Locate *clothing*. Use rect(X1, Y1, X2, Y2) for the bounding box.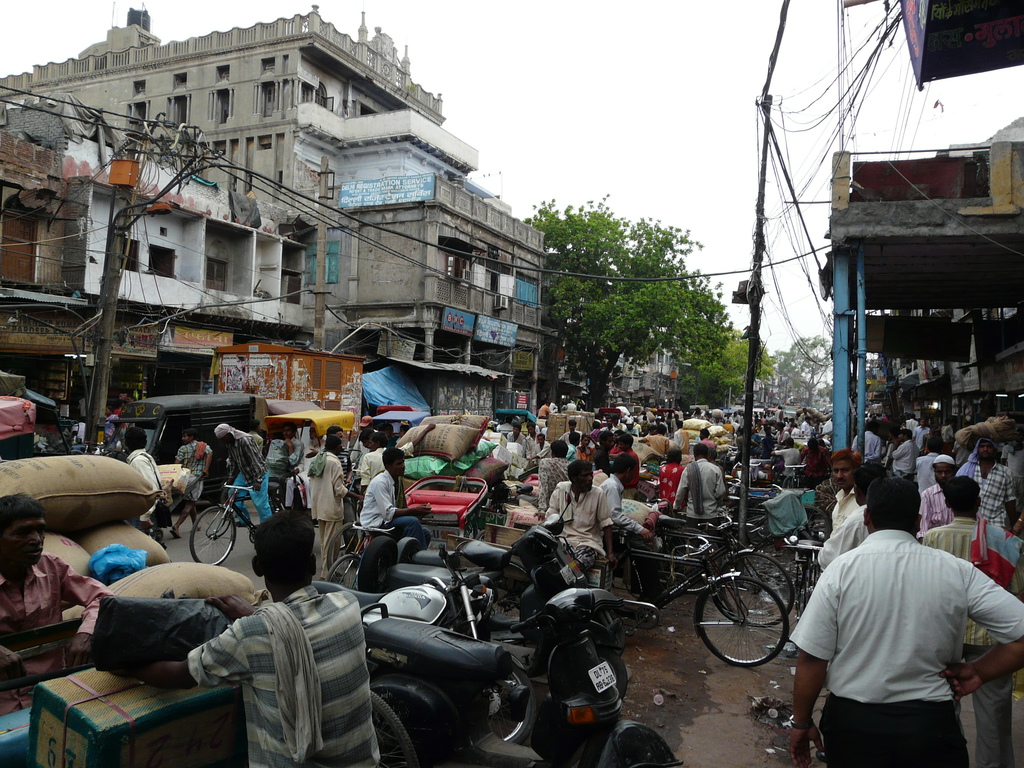
rect(892, 438, 922, 484).
